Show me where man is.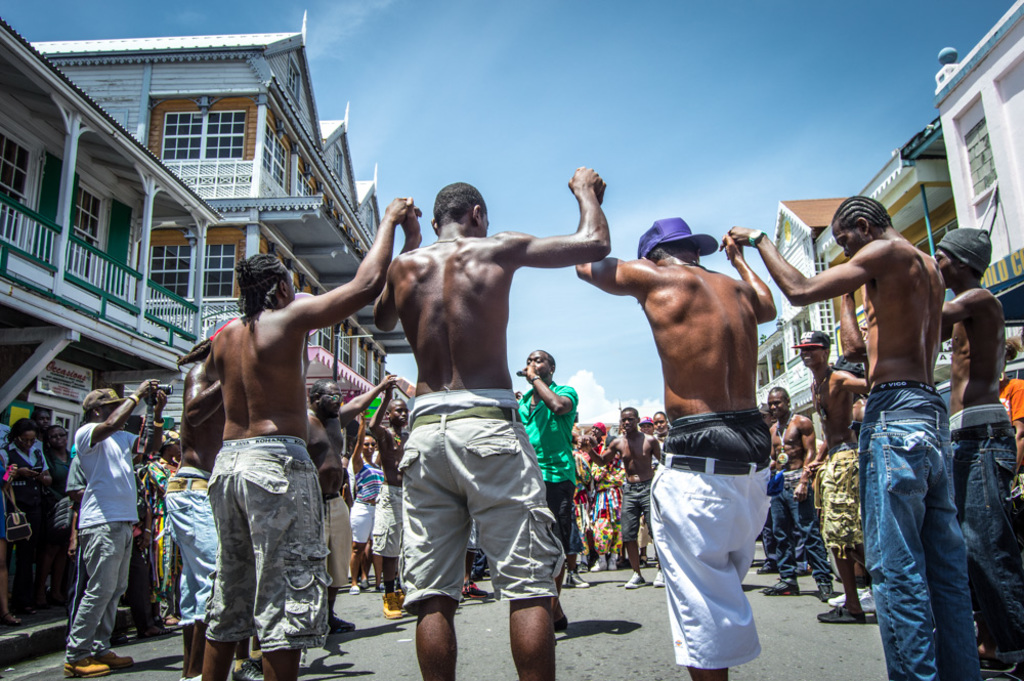
man is at bbox(63, 378, 167, 677).
